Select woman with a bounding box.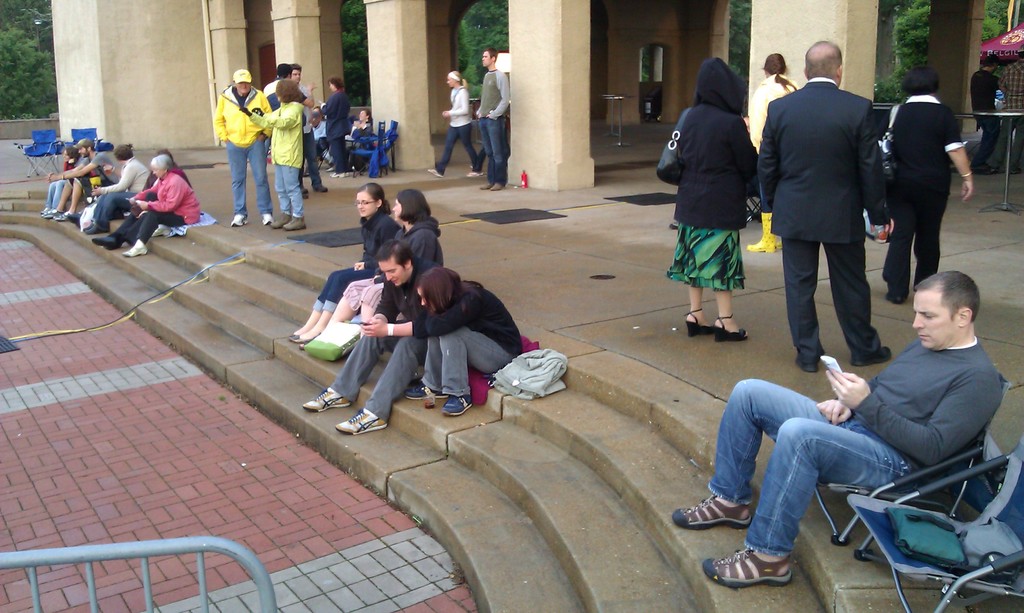
426, 70, 480, 180.
